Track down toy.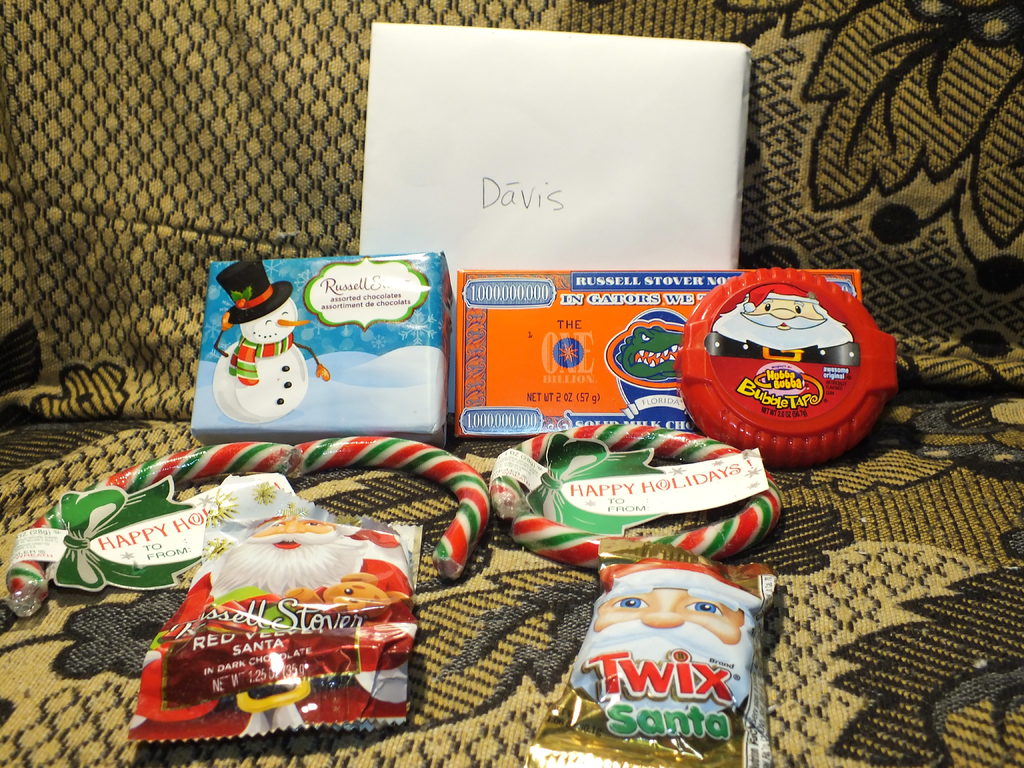
Tracked to x1=569, y1=564, x2=764, y2=736.
